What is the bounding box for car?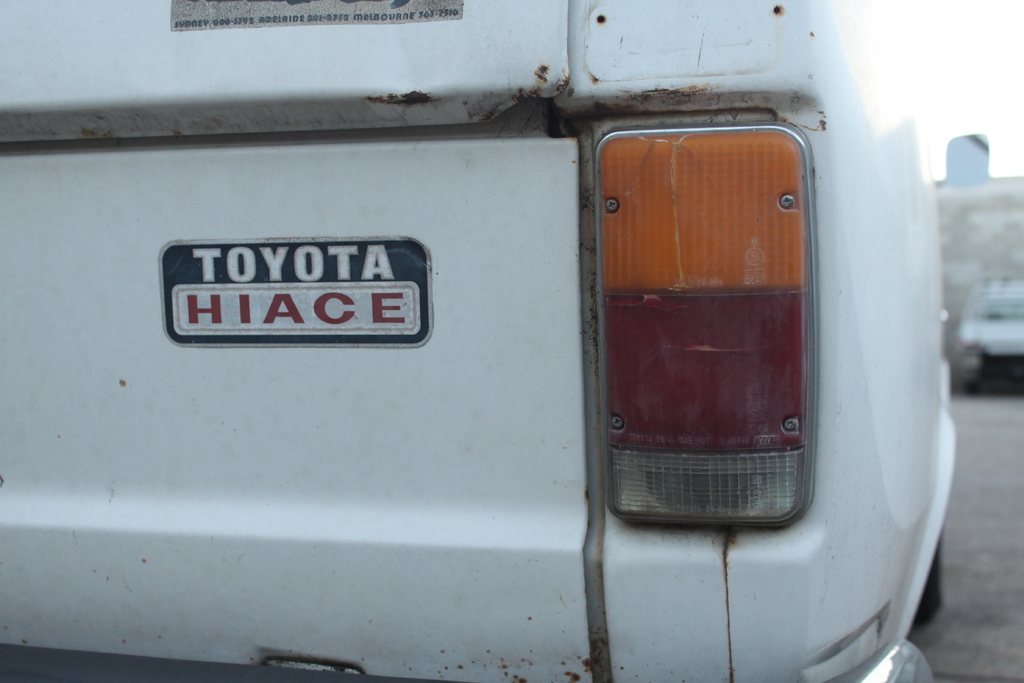
<region>959, 278, 1023, 391</region>.
